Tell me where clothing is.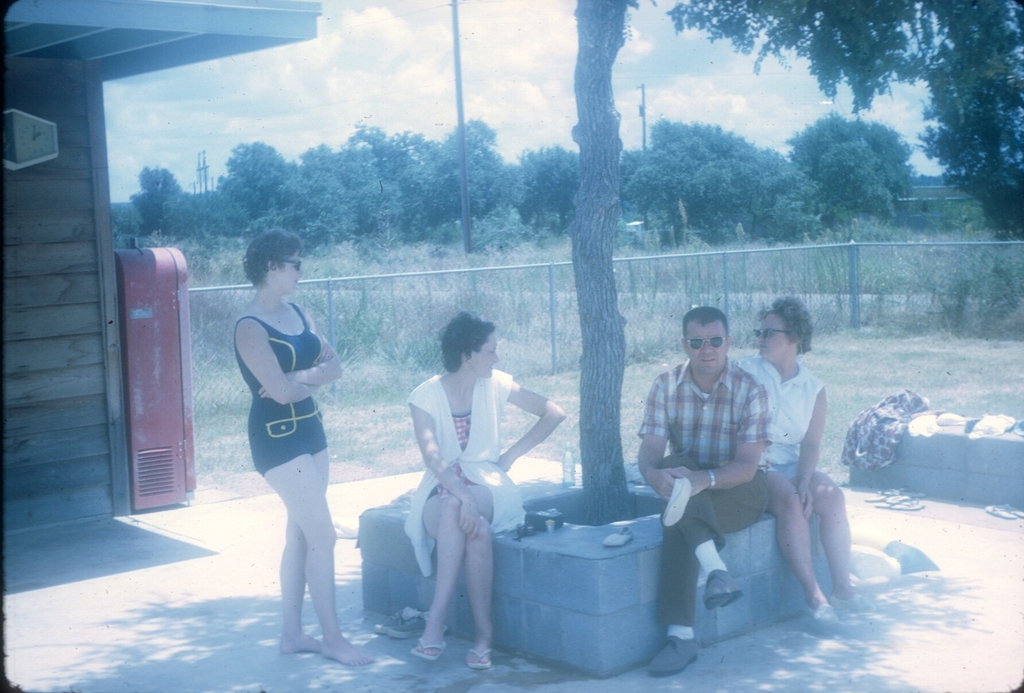
clothing is at <box>230,303,328,475</box>.
